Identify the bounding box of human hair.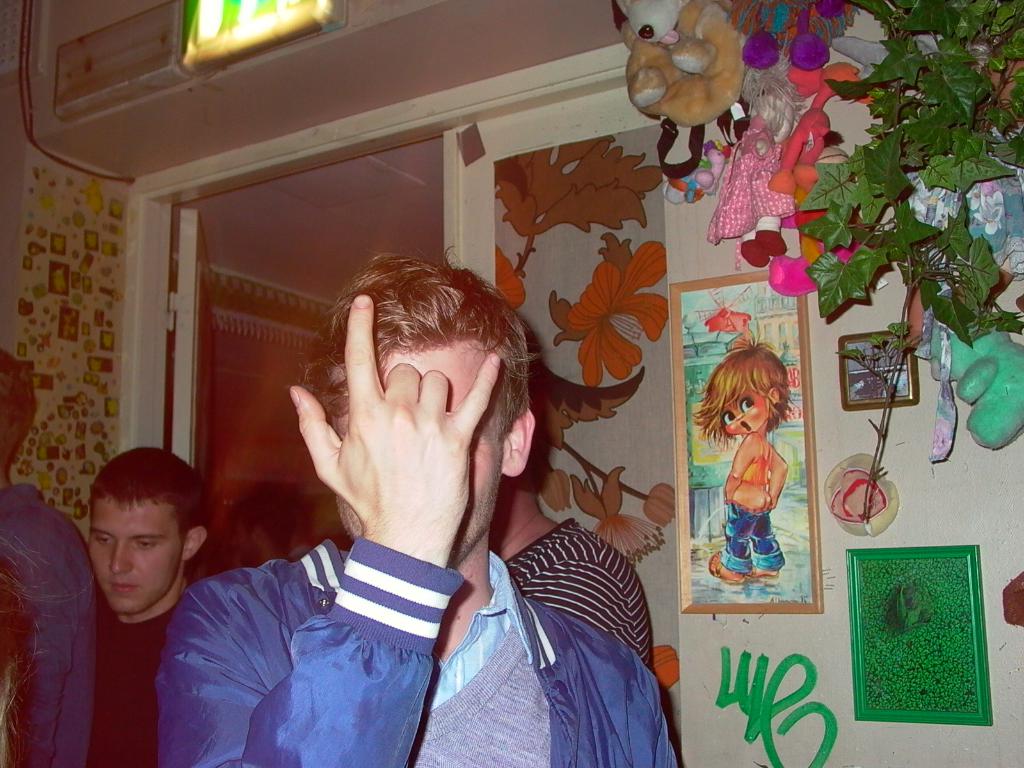
locate(89, 444, 212, 575).
